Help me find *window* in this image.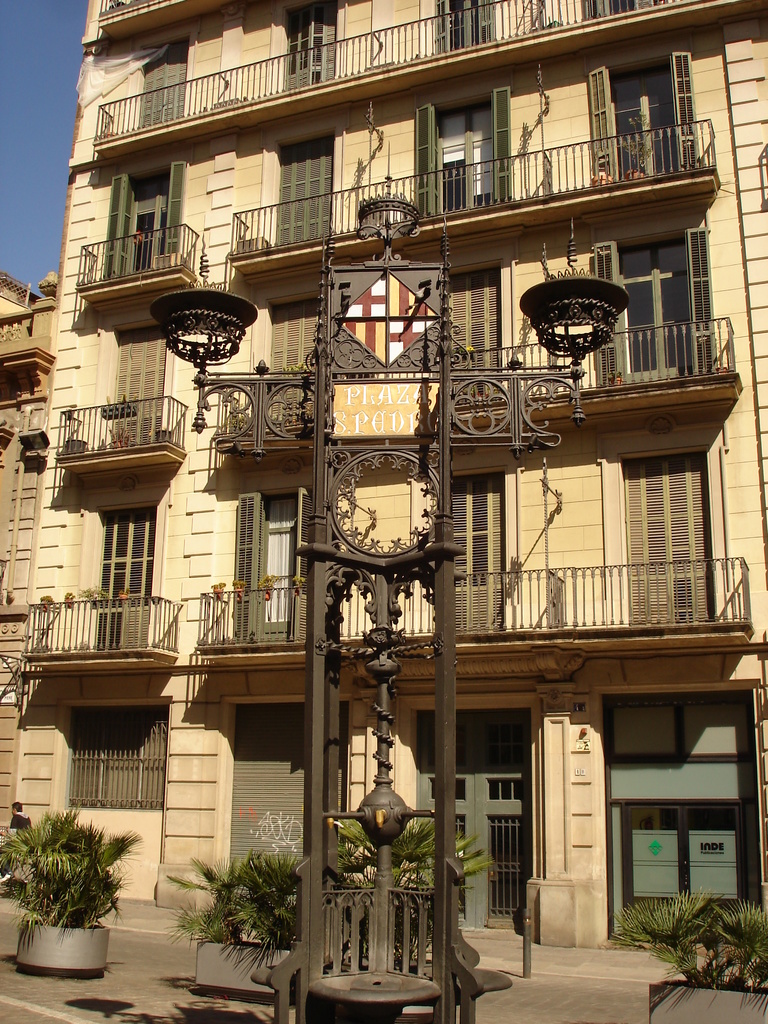
Found it: 110, 323, 177, 435.
